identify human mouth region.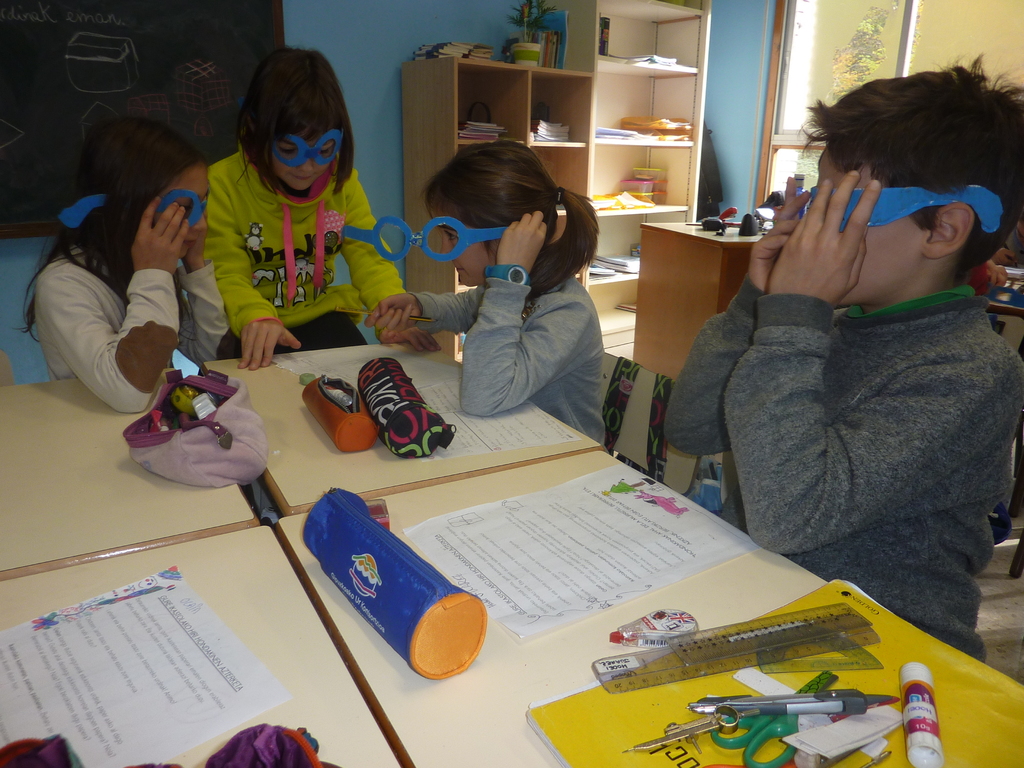
Region: 181:237:198:250.
